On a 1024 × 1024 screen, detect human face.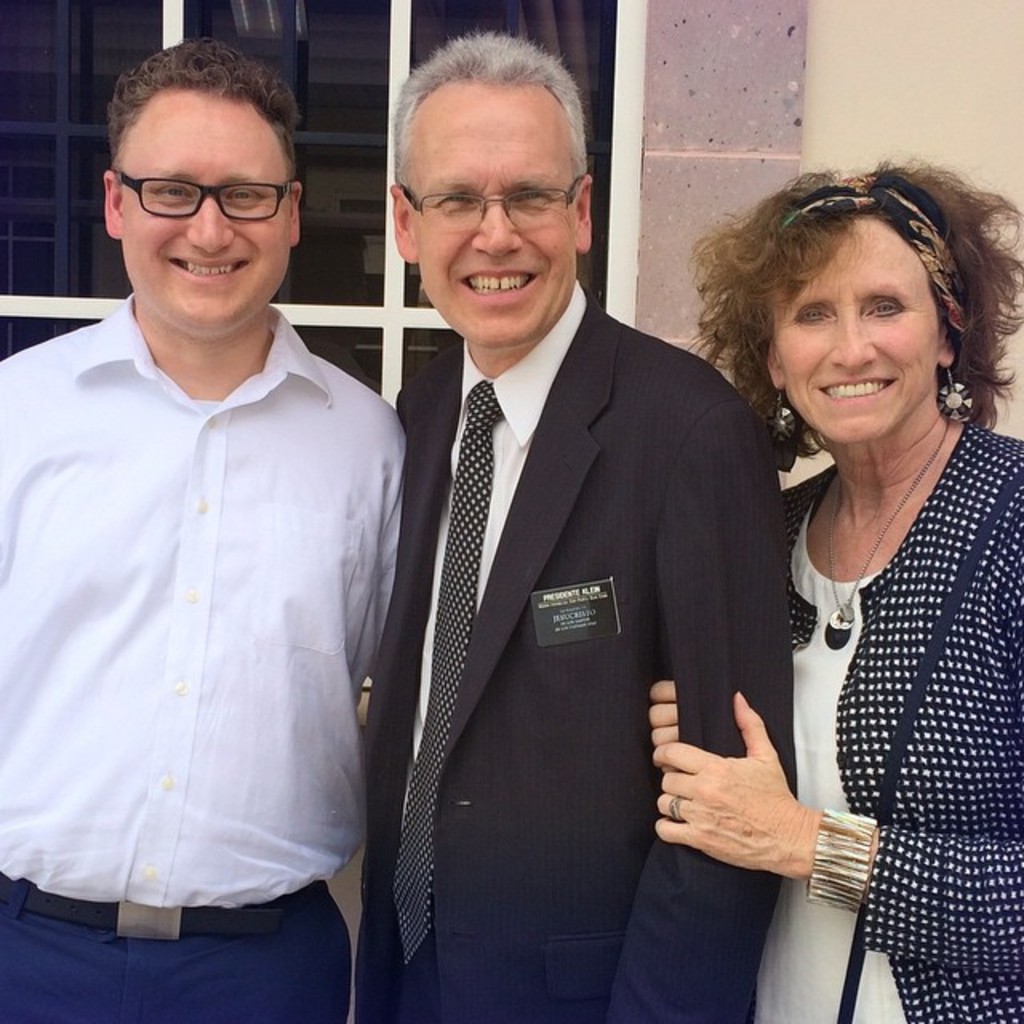
Rect(122, 82, 293, 333).
